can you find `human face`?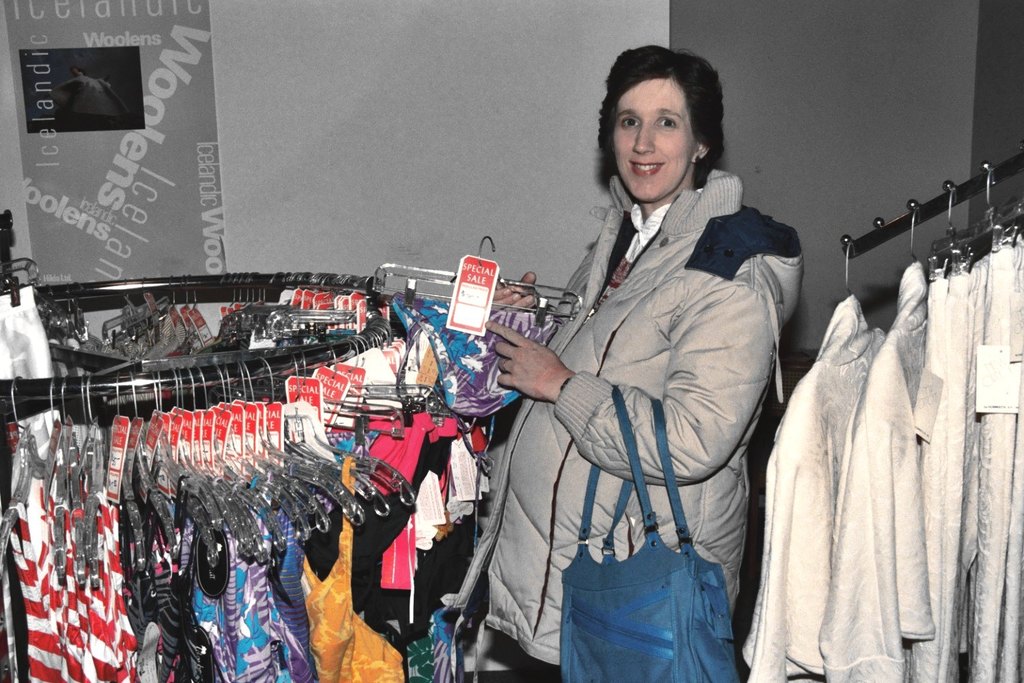
Yes, bounding box: pyautogui.locateOnScreen(613, 77, 696, 202).
